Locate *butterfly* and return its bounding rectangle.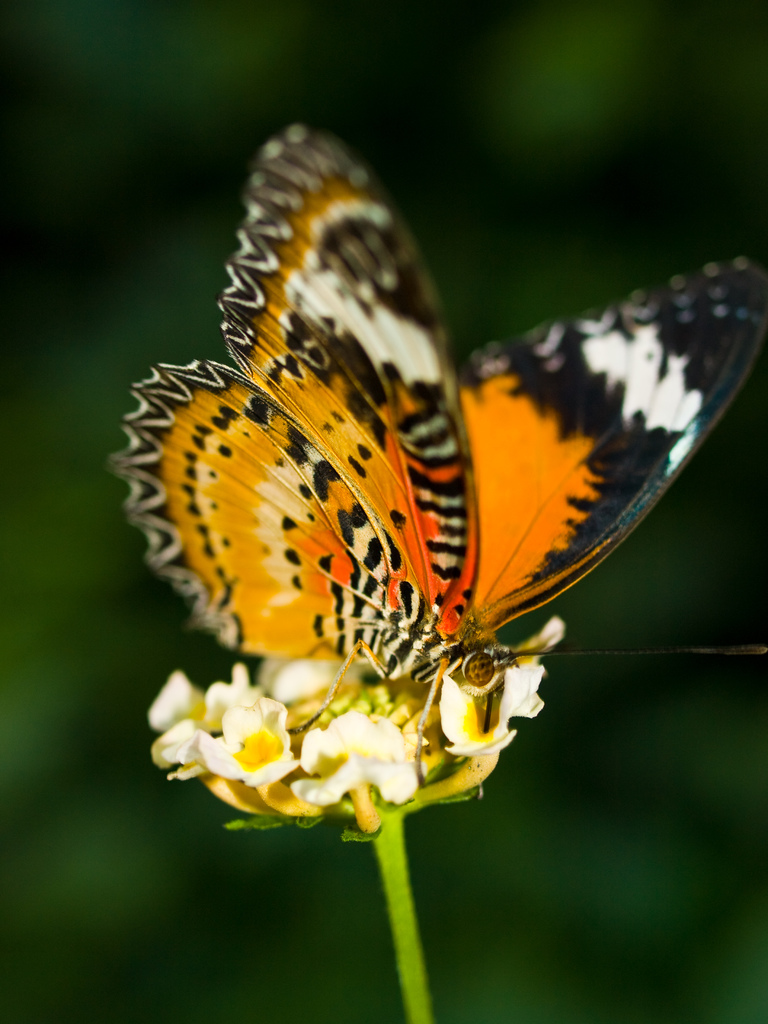
[x1=108, y1=117, x2=767, y2=786].
